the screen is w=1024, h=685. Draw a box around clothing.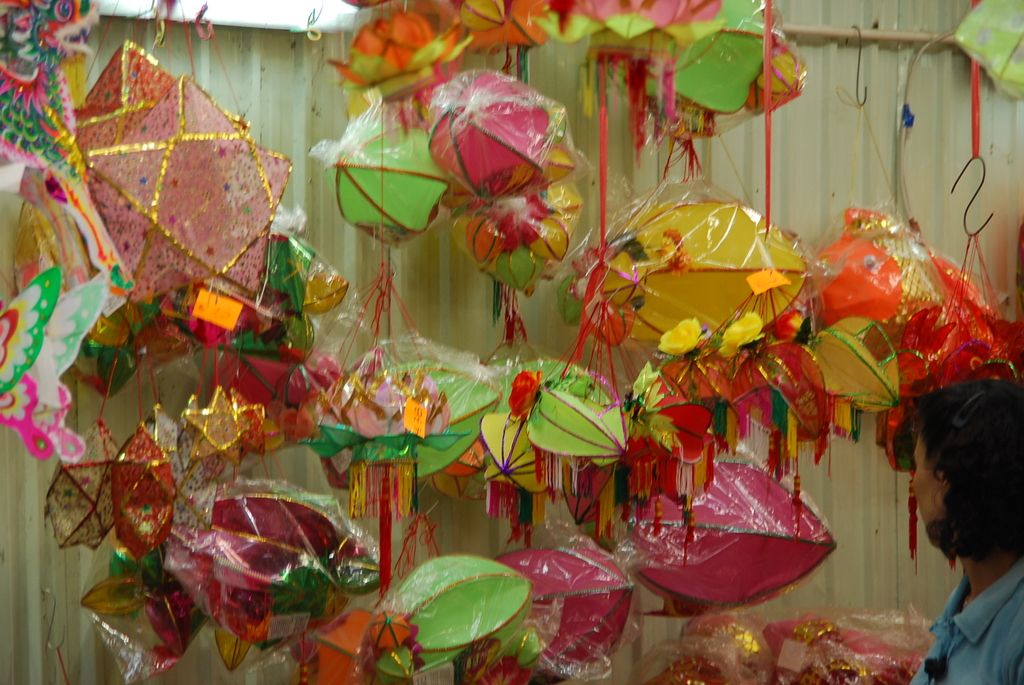
pyautogui.locateOnScreen(910, 555, 1023, 684).
